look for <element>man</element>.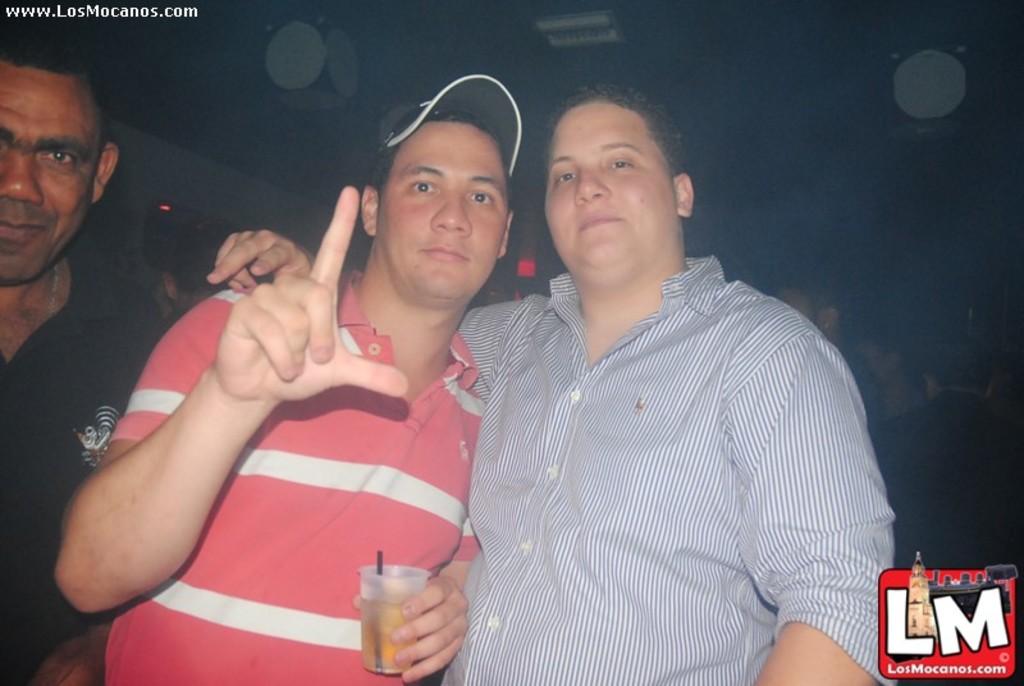
Found: 145:214:229:316.
